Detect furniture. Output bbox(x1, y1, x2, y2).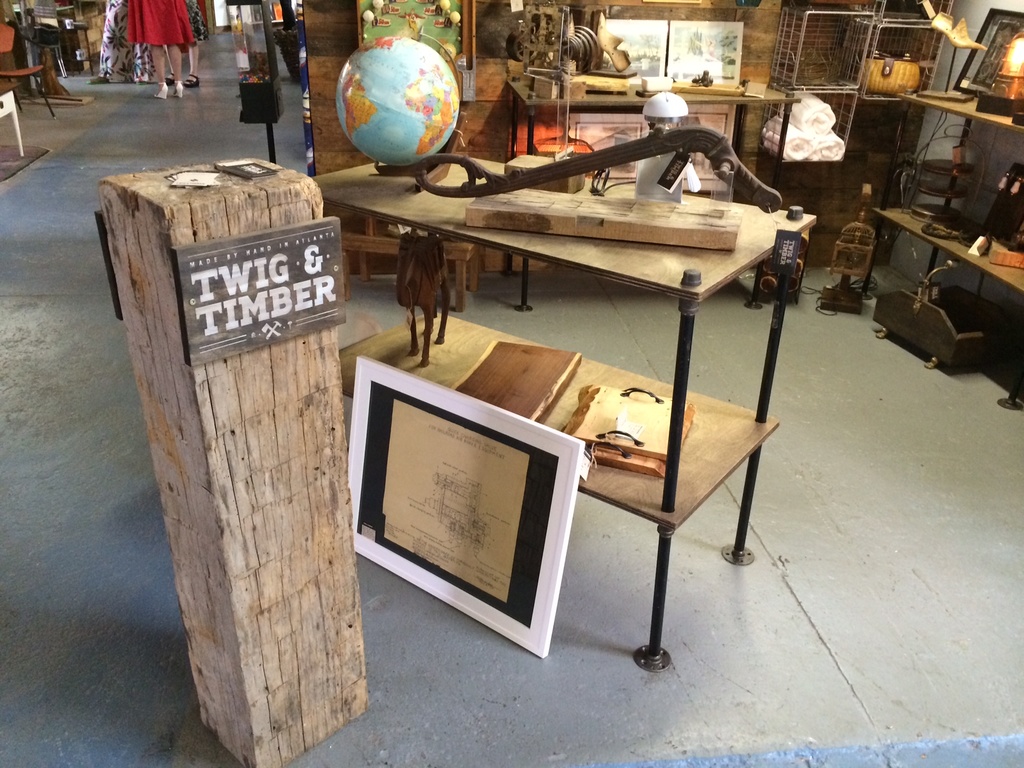
bbox(0, 91, 25, 156).
